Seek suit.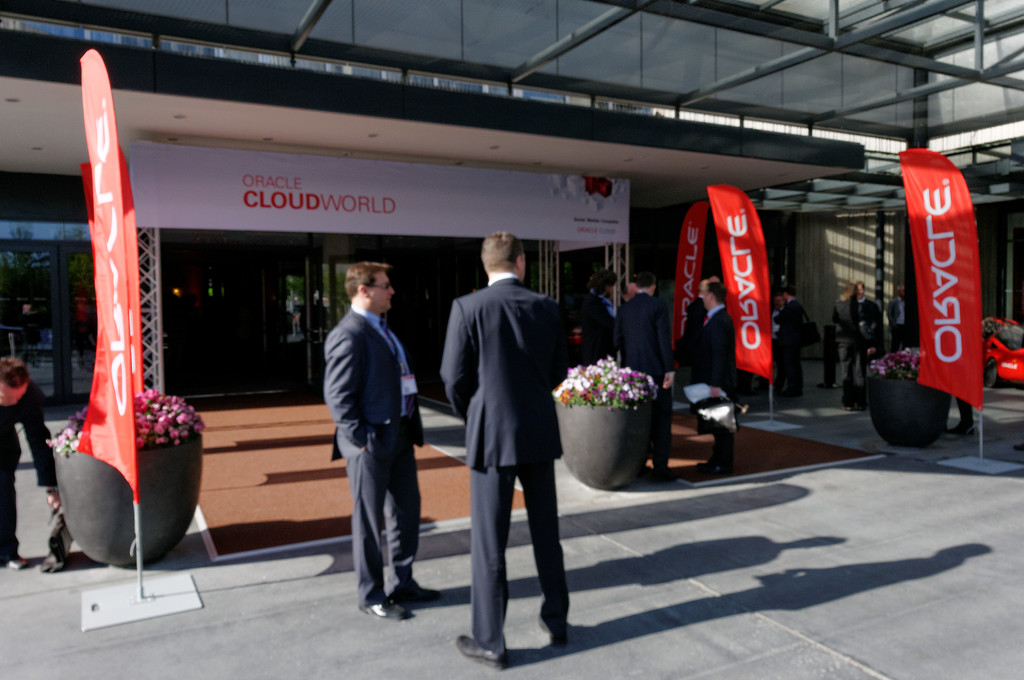
bbox(884, 295, 909, 350).
